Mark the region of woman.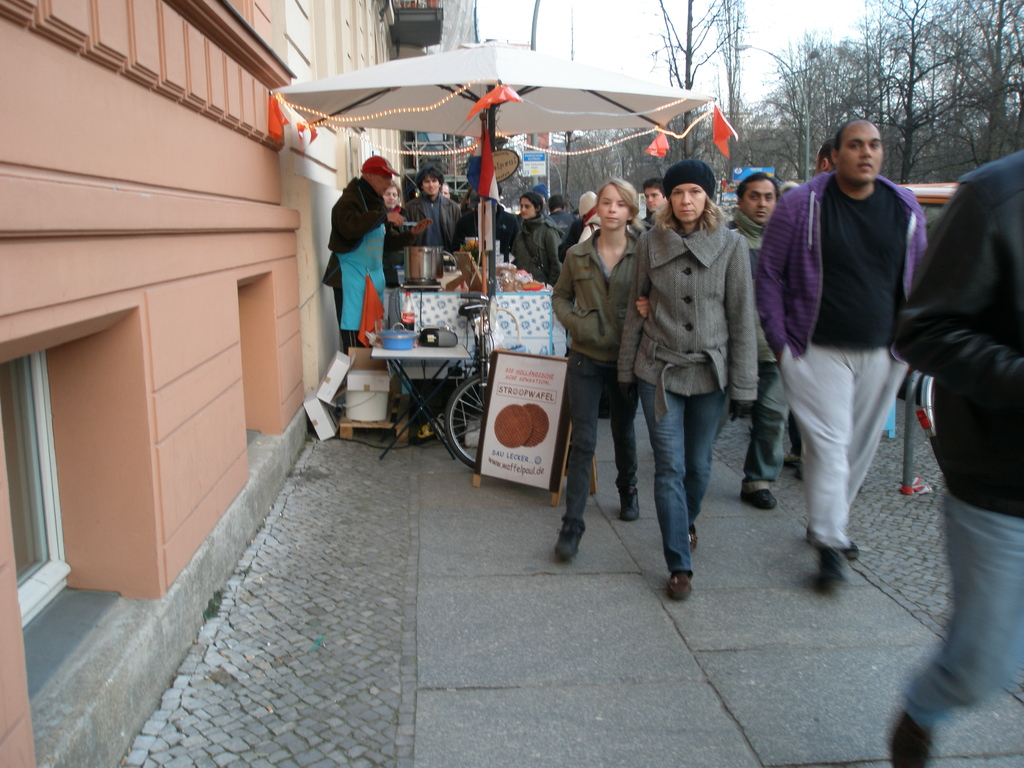
Region: [508,188,568,287].
